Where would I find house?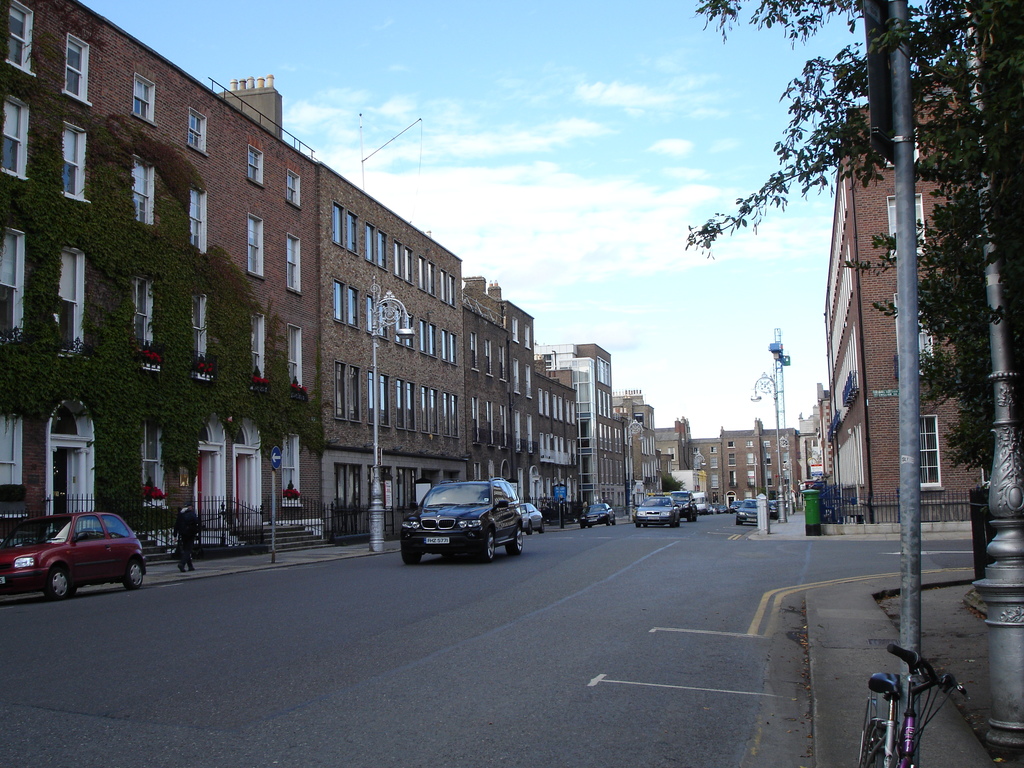
At select_region(822, 90, 1023, 529).
